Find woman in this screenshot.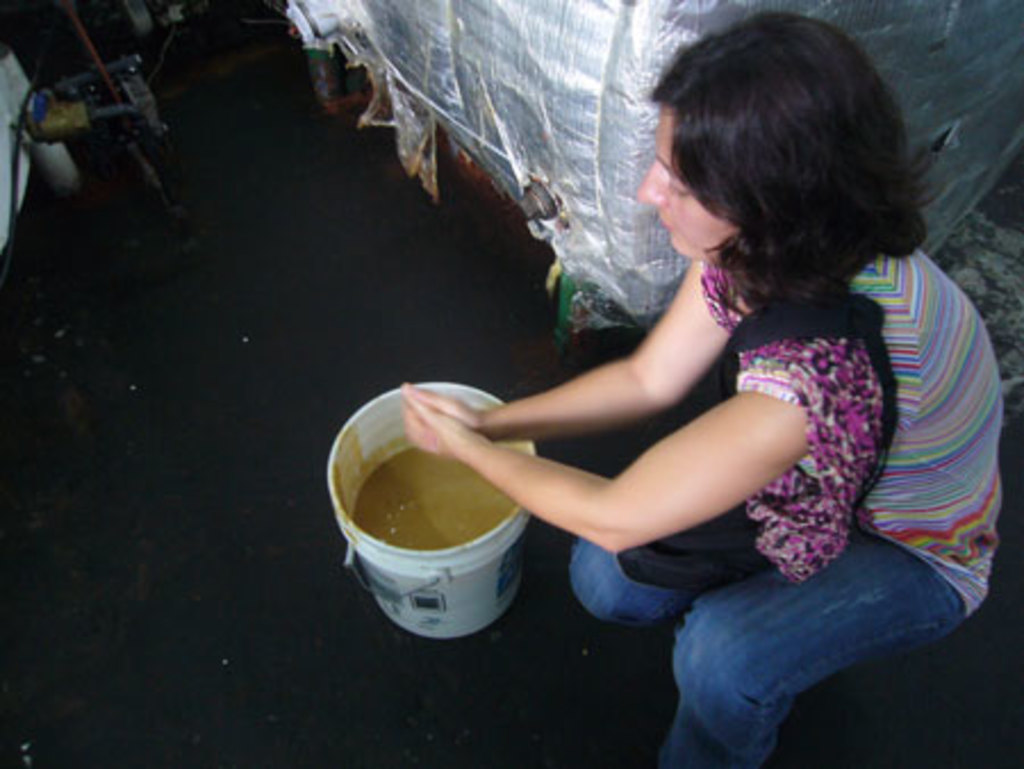
The bounding box for woman is bbox(330, 27, 958, 742).
